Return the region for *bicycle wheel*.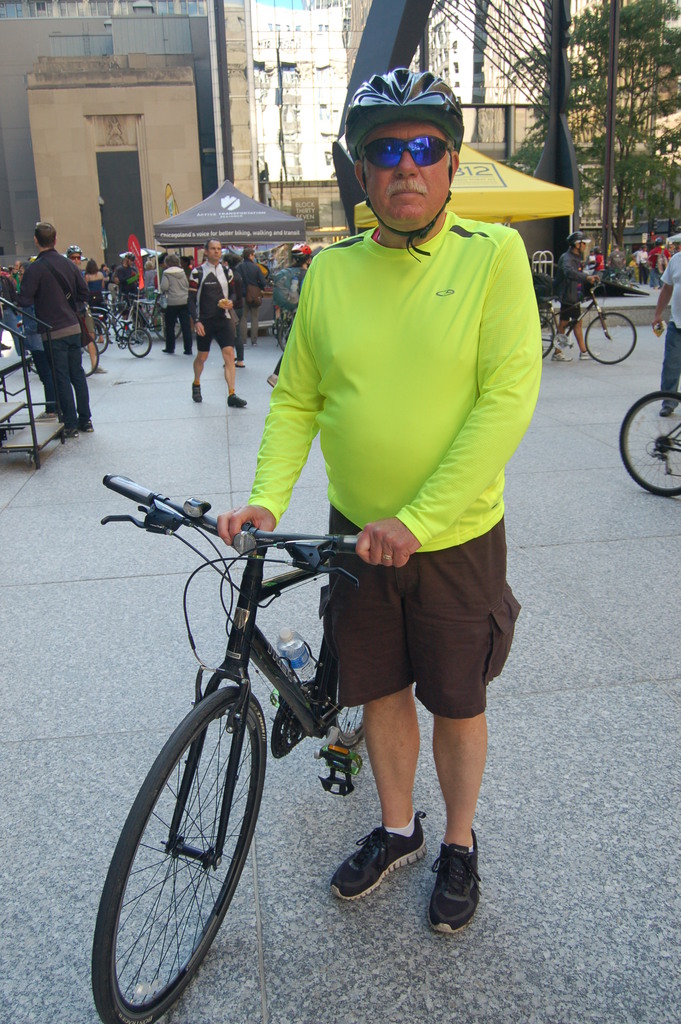
<box>83,322,109,356</box>.
